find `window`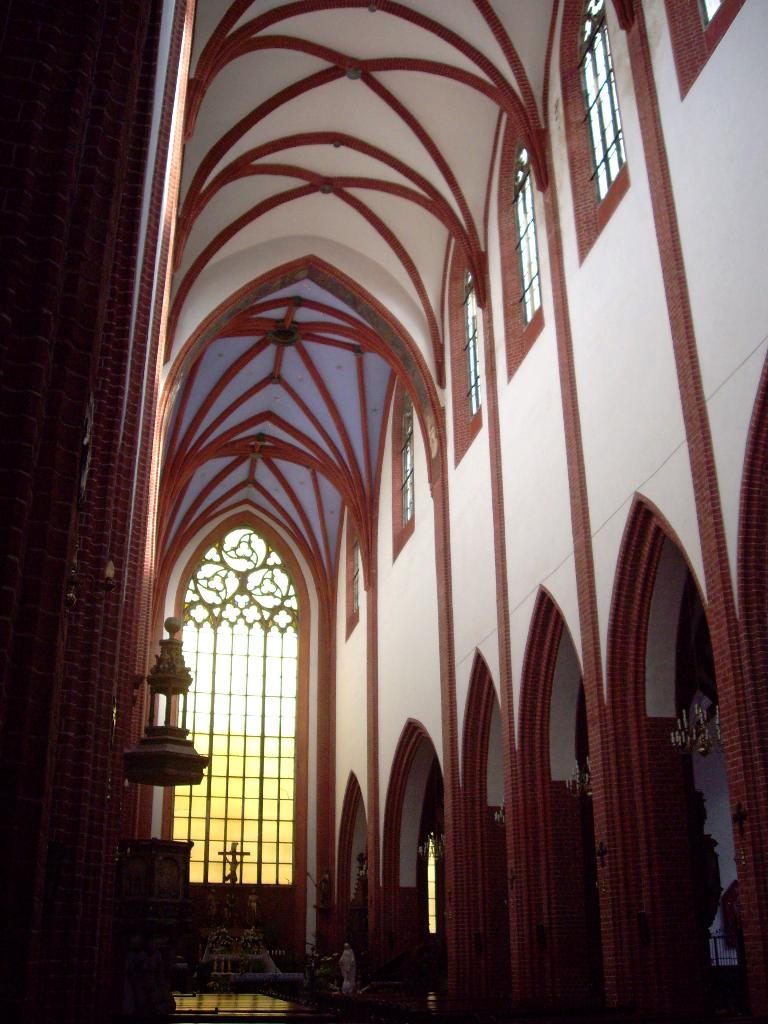
390 378 426 554
